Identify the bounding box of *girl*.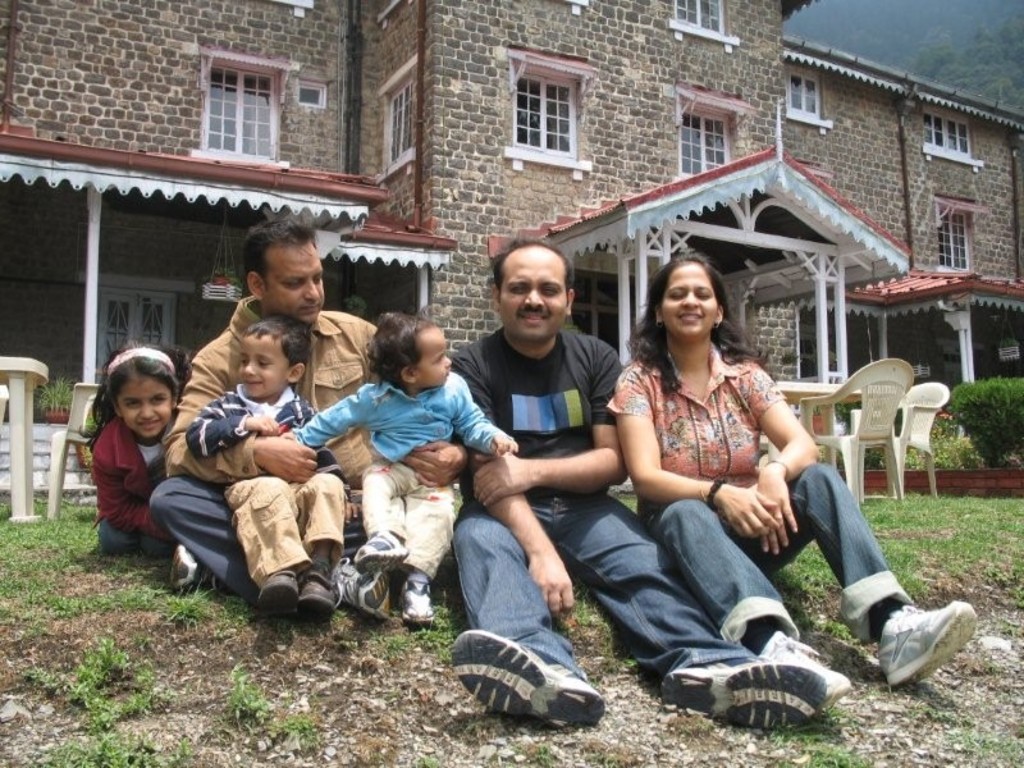
73,337,193,557.
